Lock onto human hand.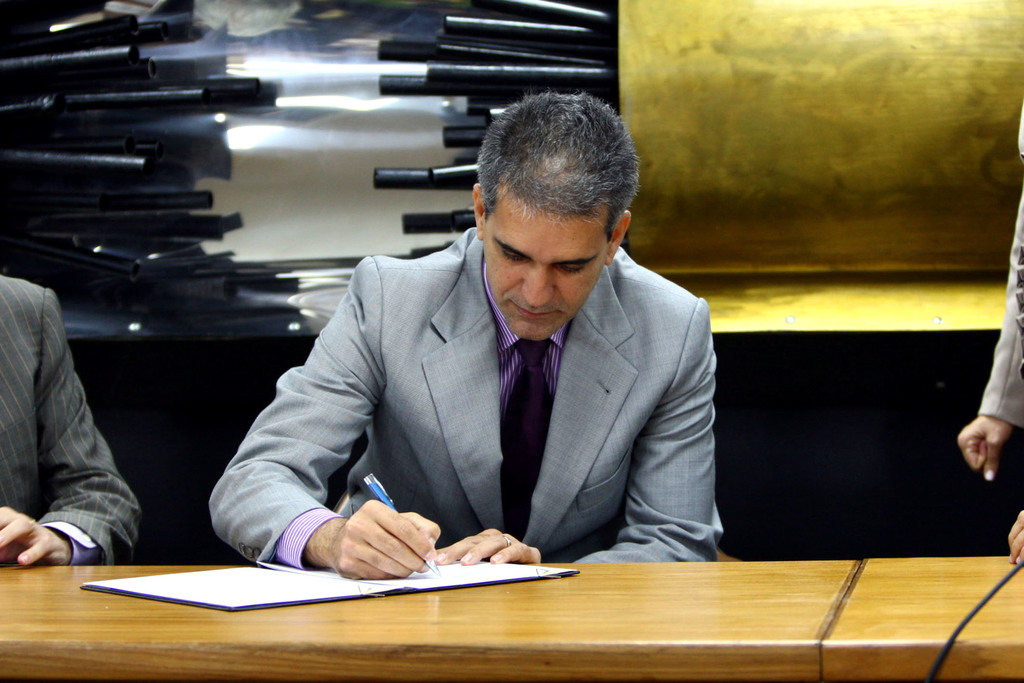
Locked: bbox=(955, 413, 1016, 486).
